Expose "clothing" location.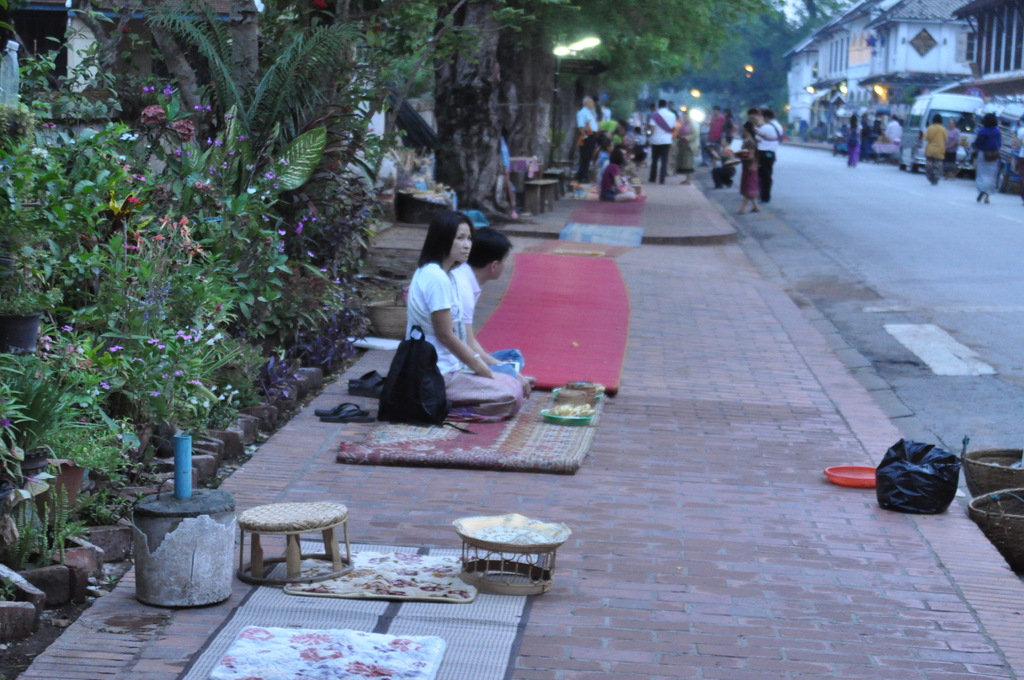
Exposed at 406/257/524/417.
